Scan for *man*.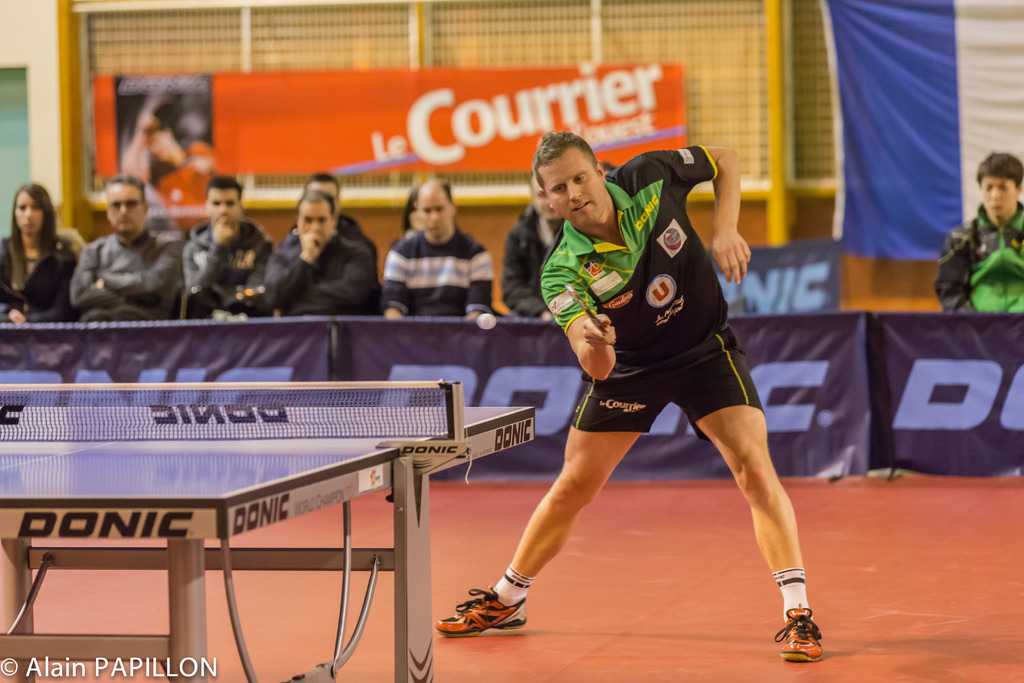
Scan result: (177, 173, 273, 322).
